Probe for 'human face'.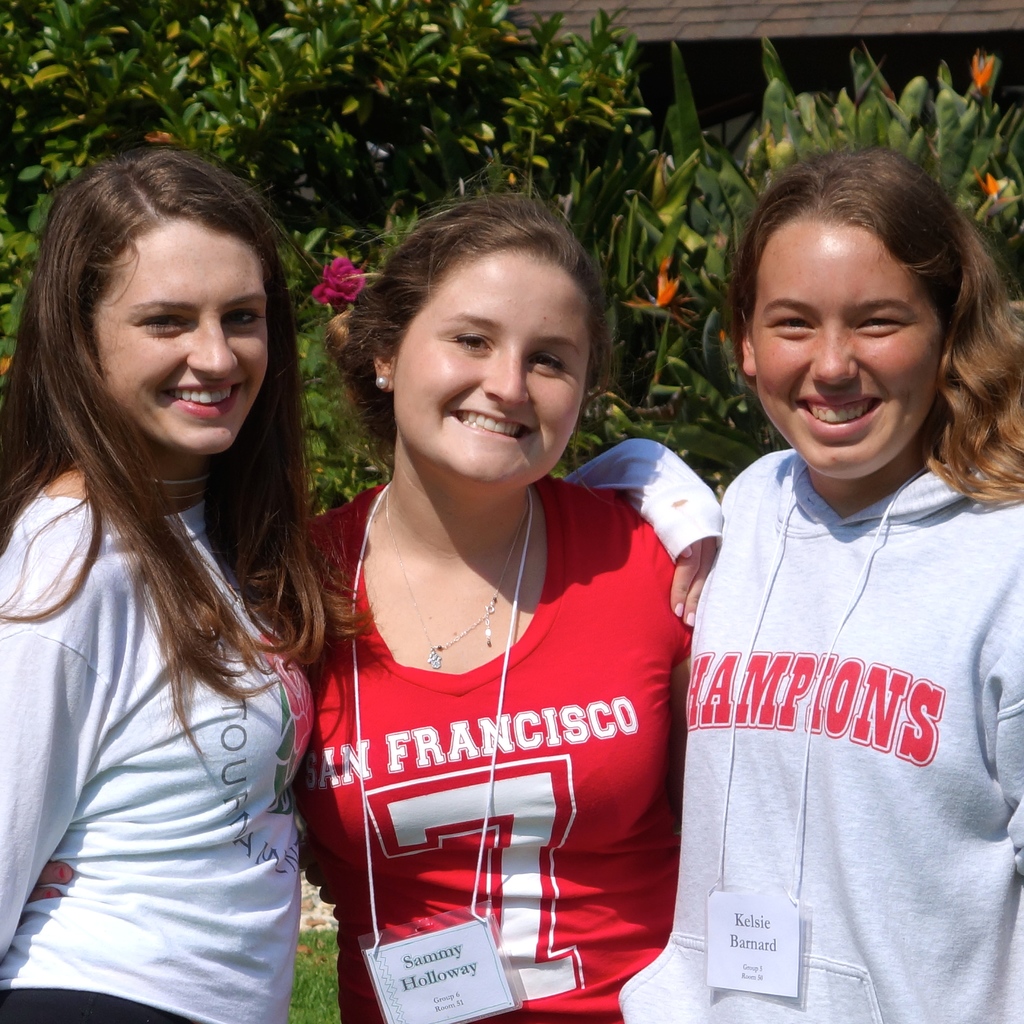
Probe result: l=92, t=226, r=270, b=455.
